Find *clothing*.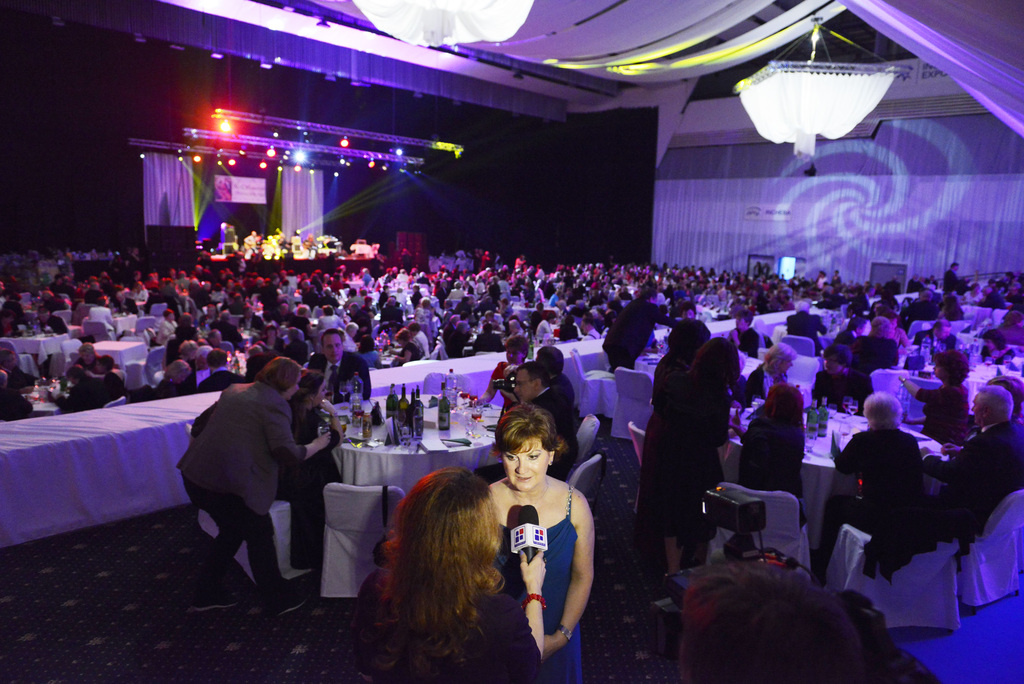
detection(835, 329, 862, 345).
